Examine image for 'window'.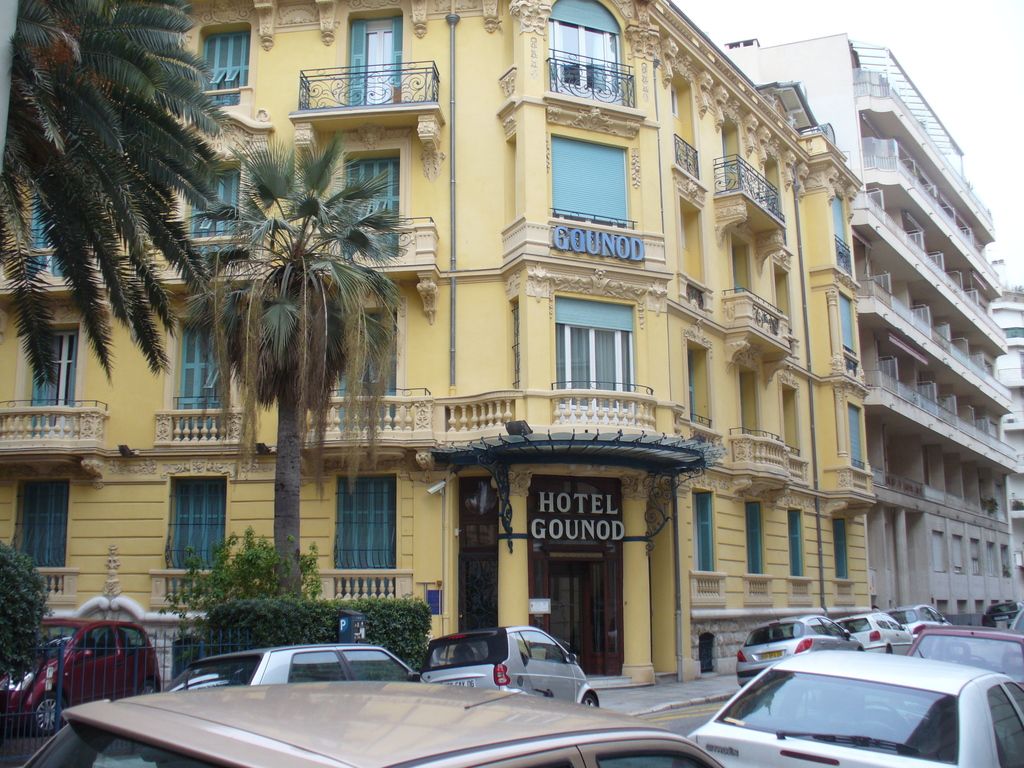
Examination result: left=342, top=646, right=413, bottom=680.
